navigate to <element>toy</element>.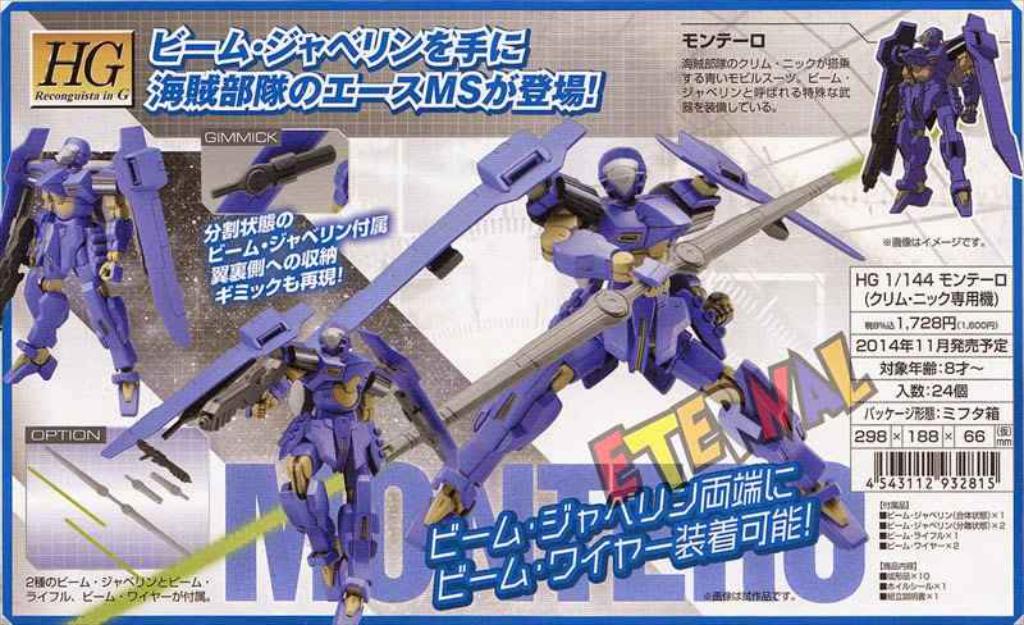
Navigation target: BBox(334, 163, 351, 209).
